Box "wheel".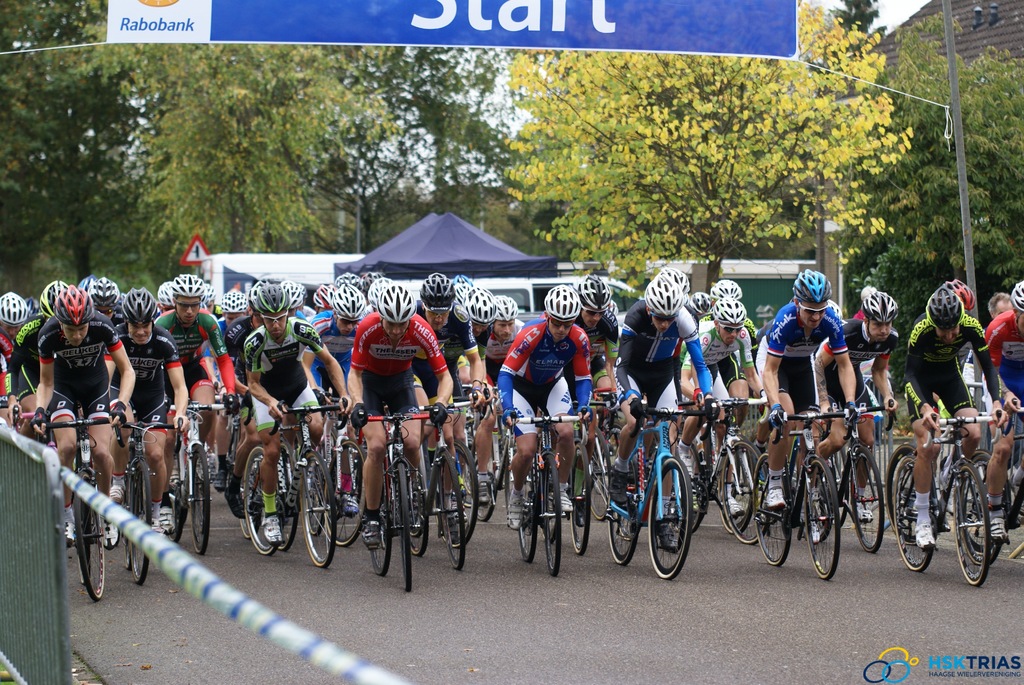
[left=130, top=455, right=147, bottom=594].
